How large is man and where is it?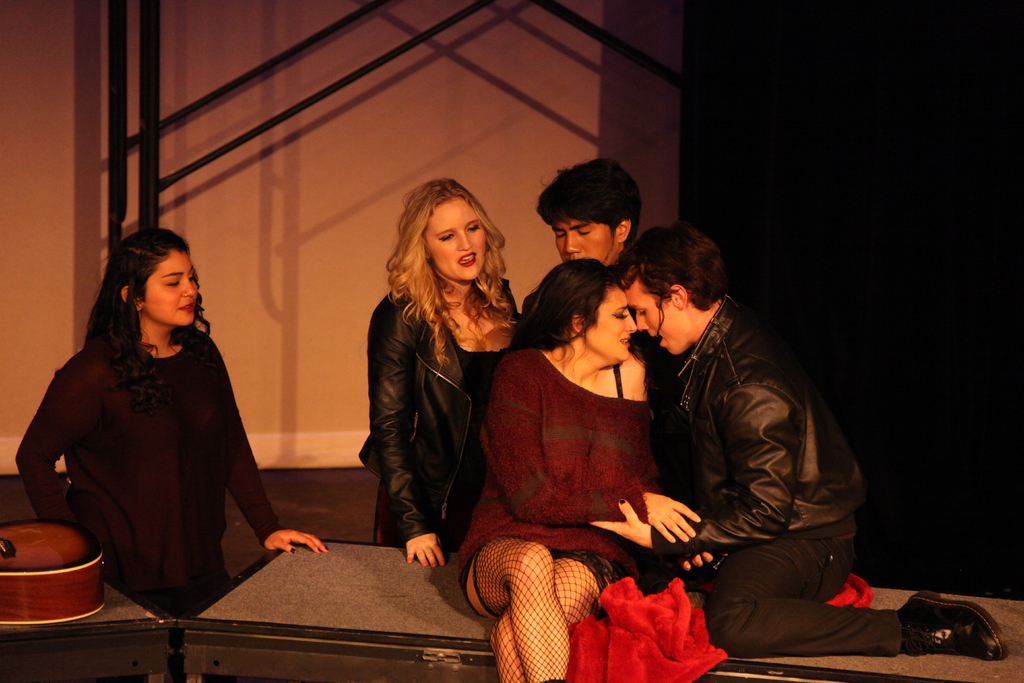
Bounding box: <bbox>534, 154, 650, 277</bbox>.
